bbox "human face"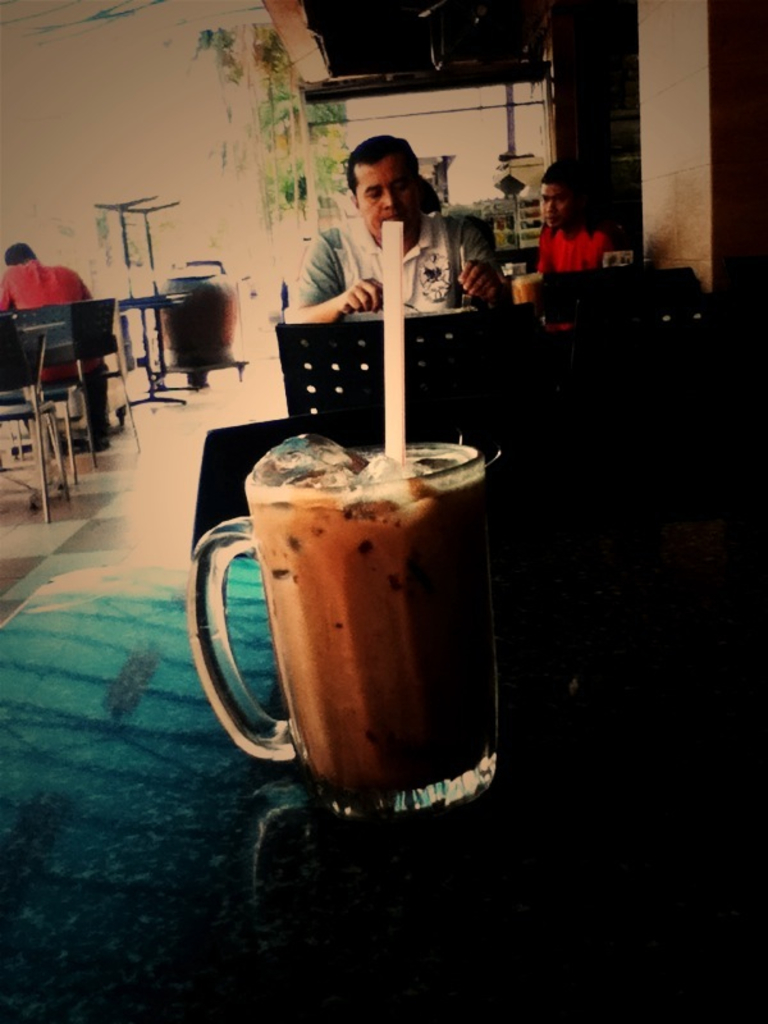
[529,177,580,230]
